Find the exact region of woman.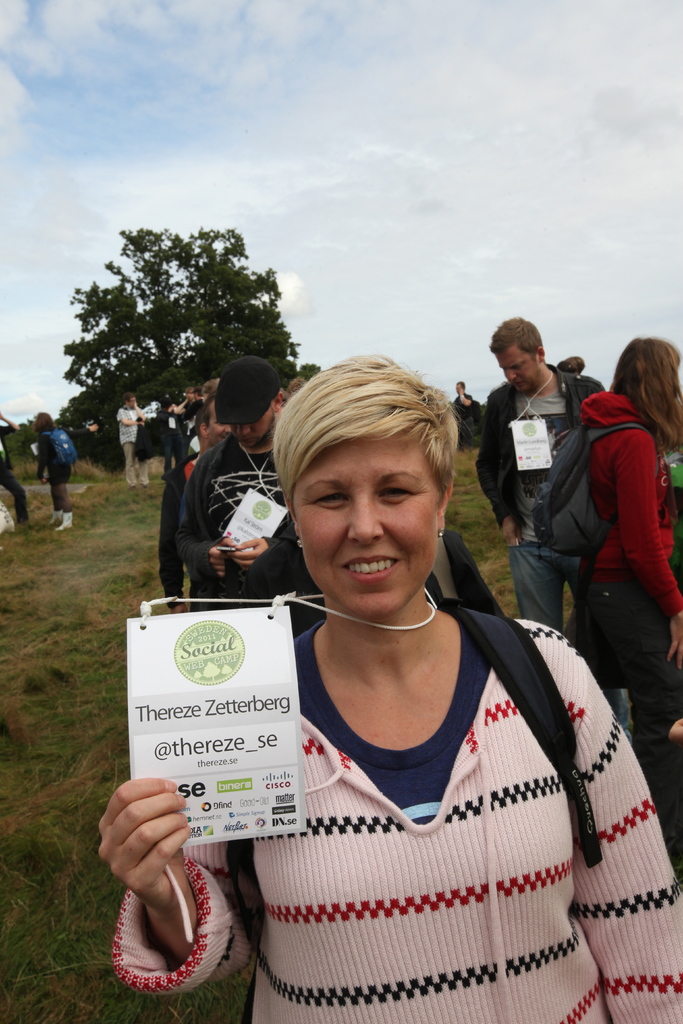
Exact region: (left=33, top=413, right=76, bottom=532).
